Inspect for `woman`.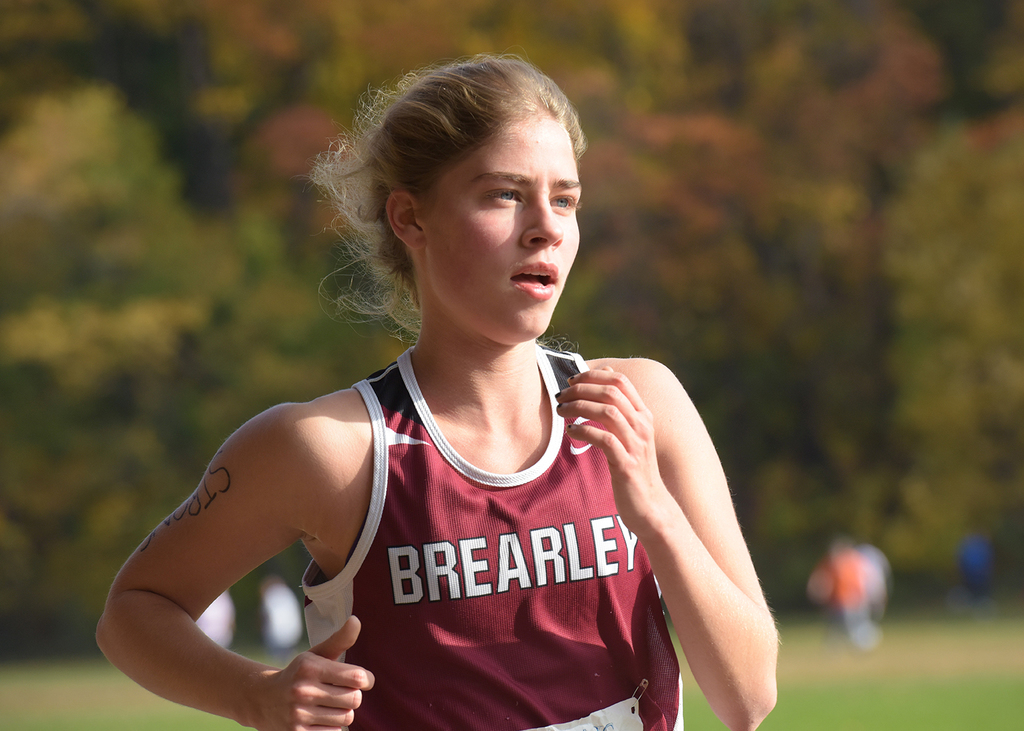
Inspection: box=[117, 43, 730, 730].
